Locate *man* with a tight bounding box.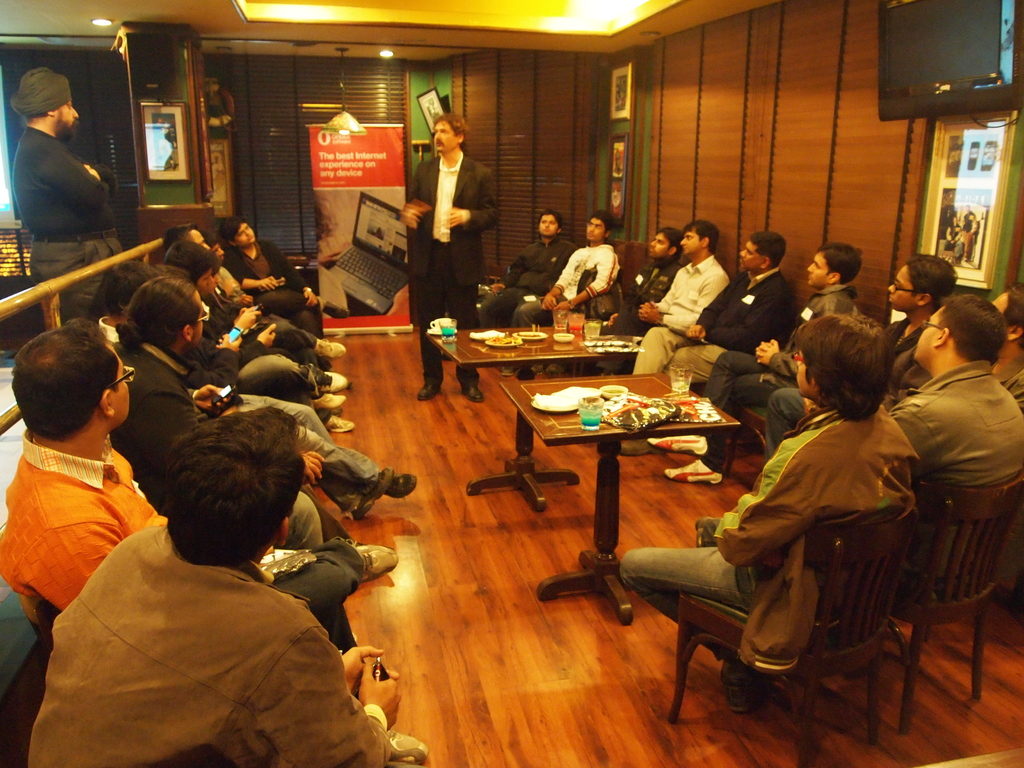
[x1=111, y1=278, x2=329, y2=547].
